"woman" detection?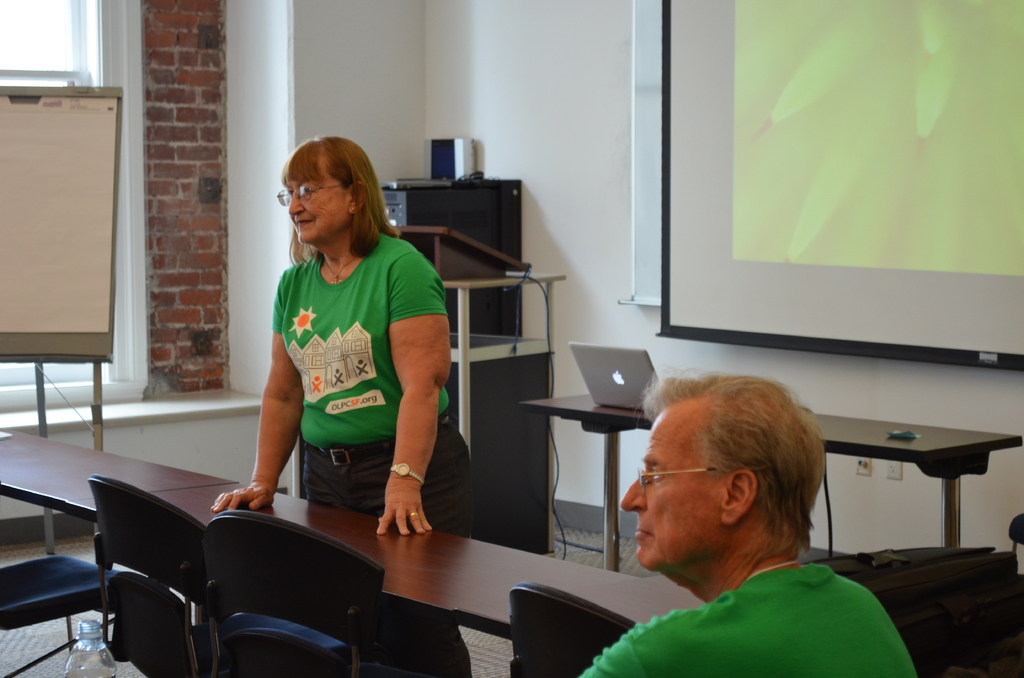
x1=235, y1=130, x2=444, y2=571
